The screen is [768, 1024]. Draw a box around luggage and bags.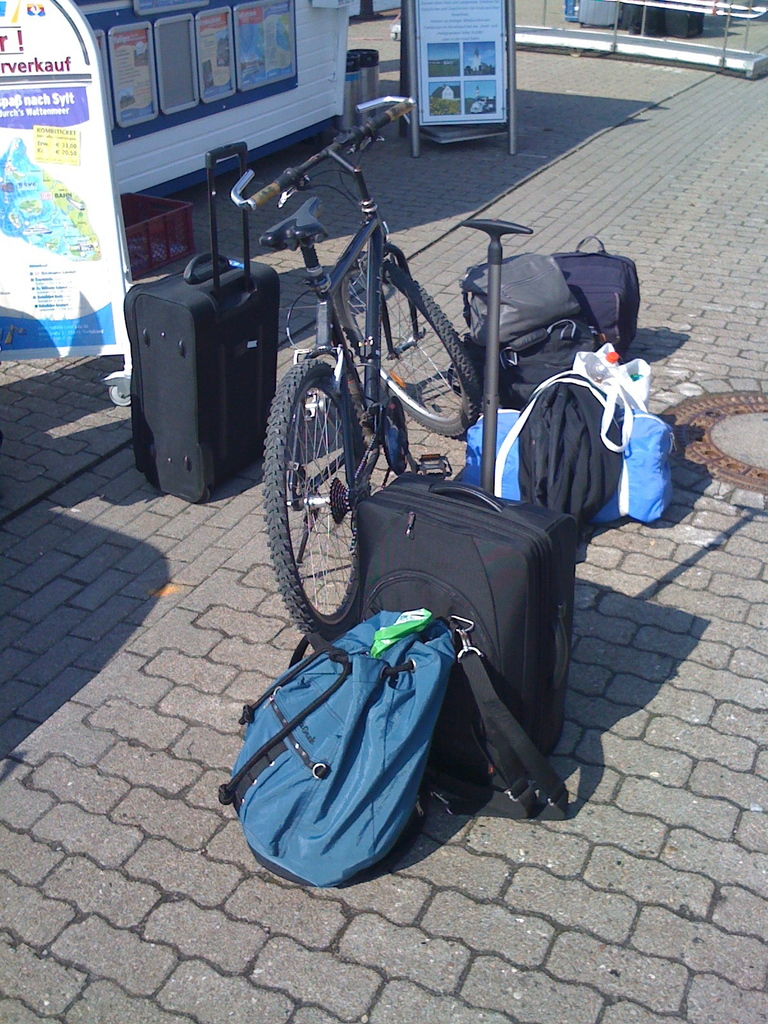
pyautogui.locateOnScreen(462, 247, 583, 361).
